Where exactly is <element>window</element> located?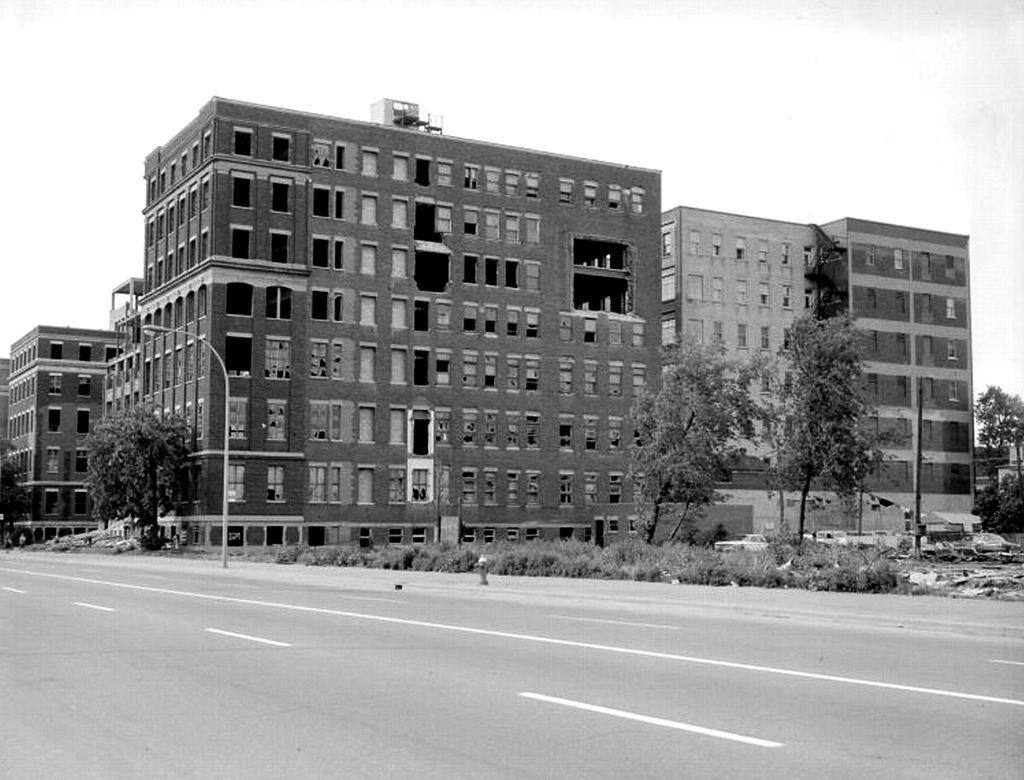
Its bounding box is <region>582, 362, 600, 398</region>.
